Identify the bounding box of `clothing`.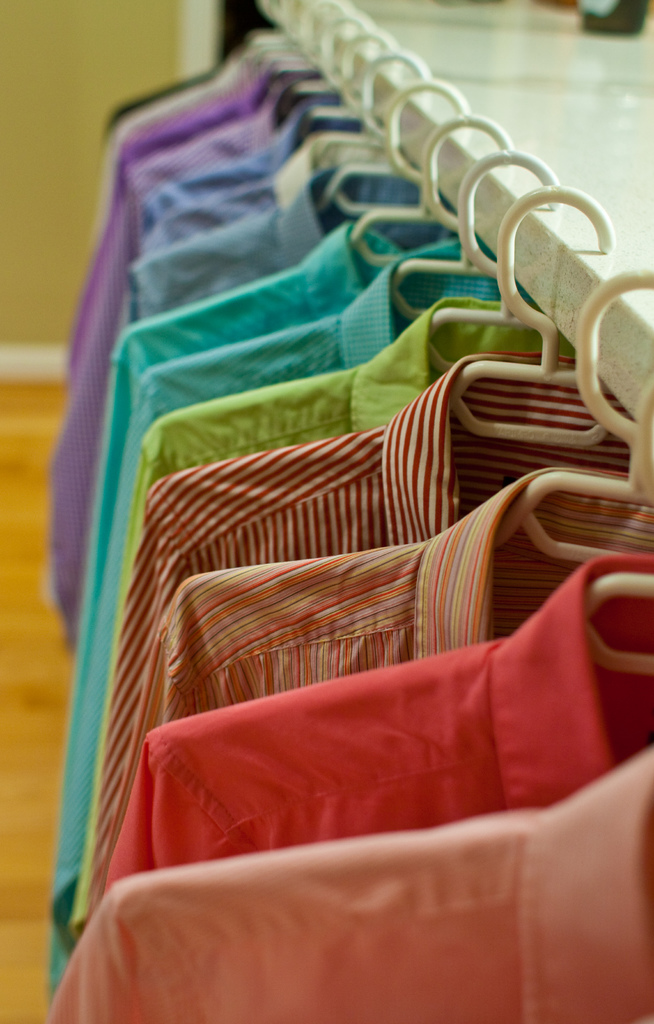
<region>85, 221, 483, 445</region>.
